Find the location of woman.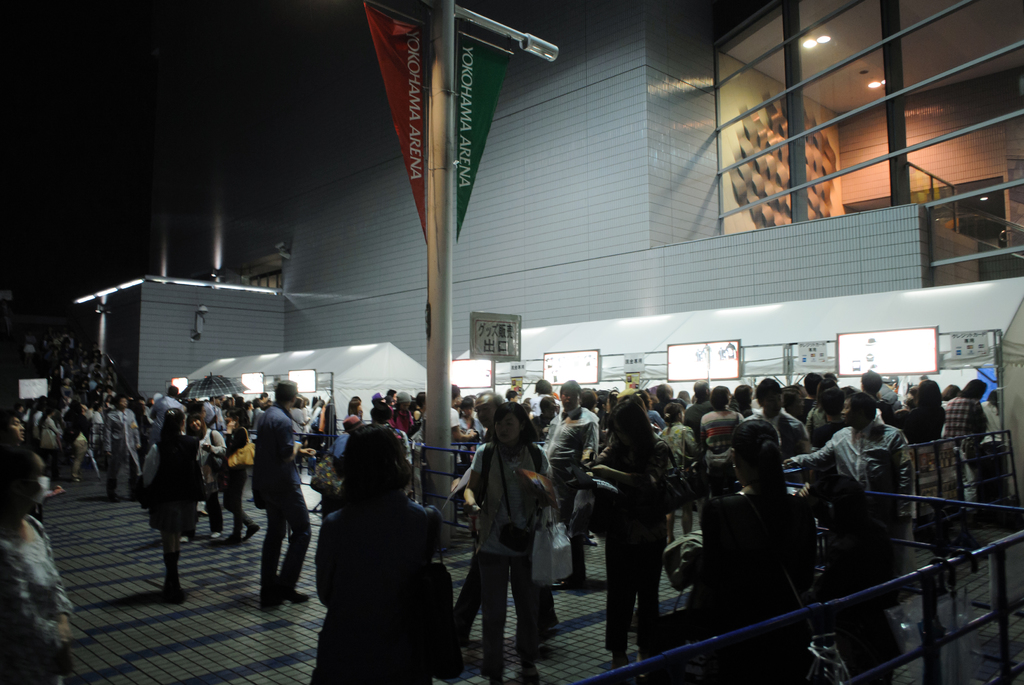
Location: left=0, top=442, right=79, bottom=684.
